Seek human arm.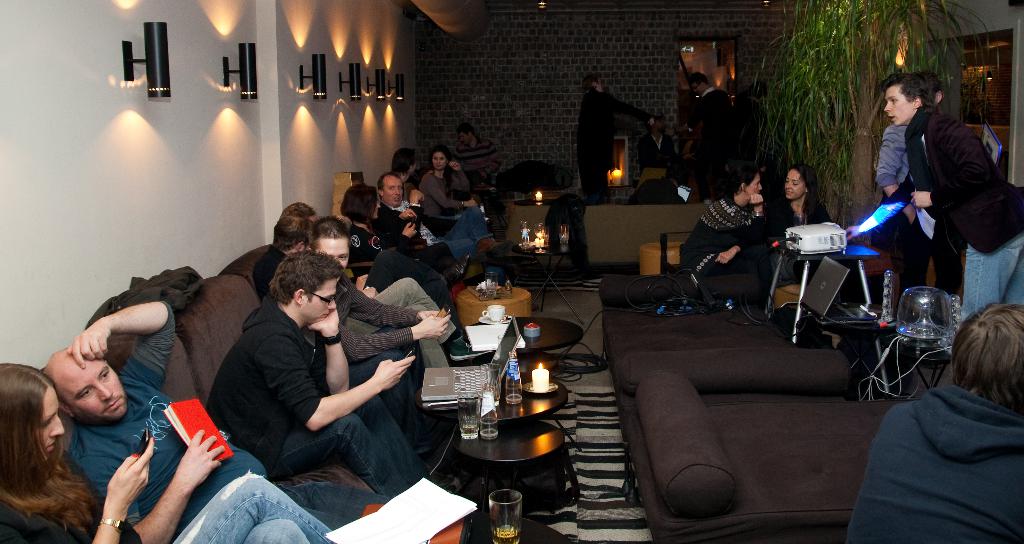
[x1=426, y1=173, x2=476, y2=208].
